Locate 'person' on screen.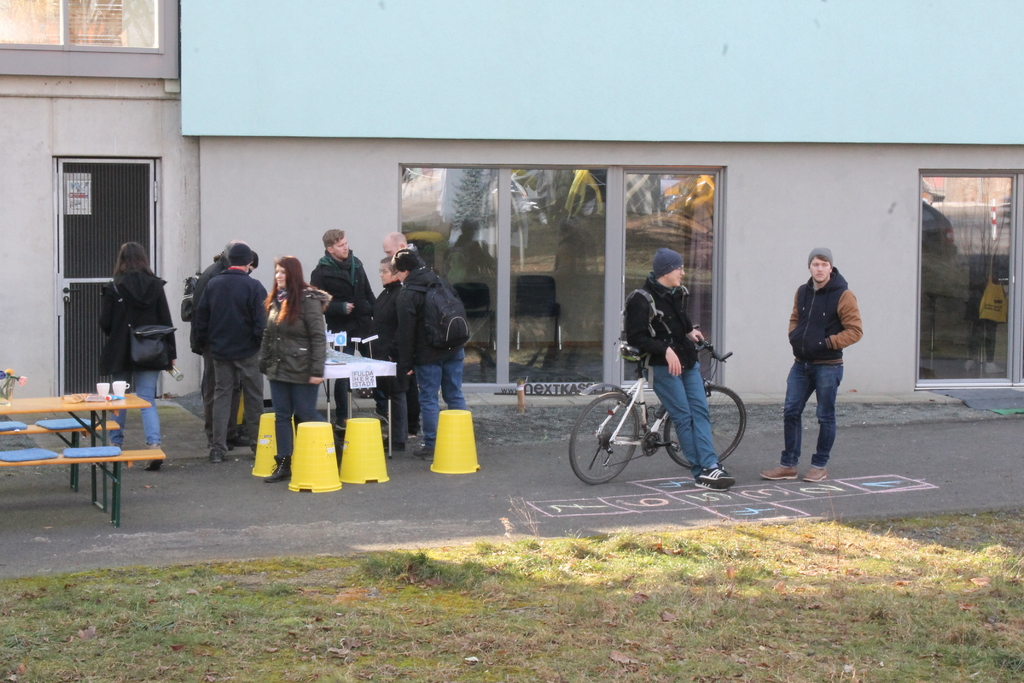
On screen at <box>379,233,425,435</box>.
